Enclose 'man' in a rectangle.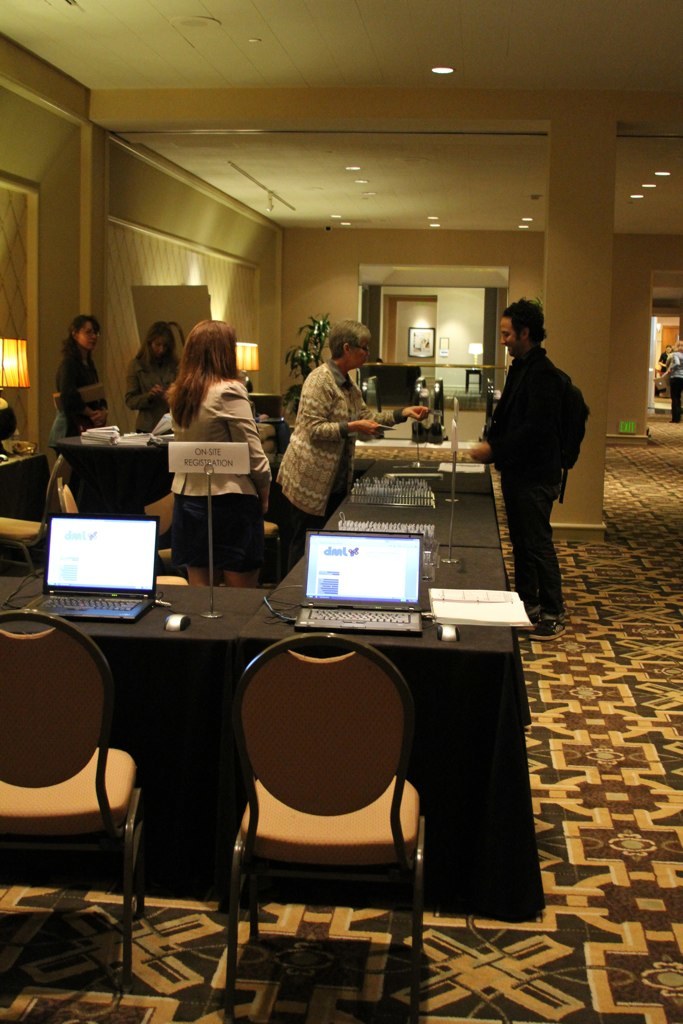
x1=469, y1=294, x2=568, y2=635.
